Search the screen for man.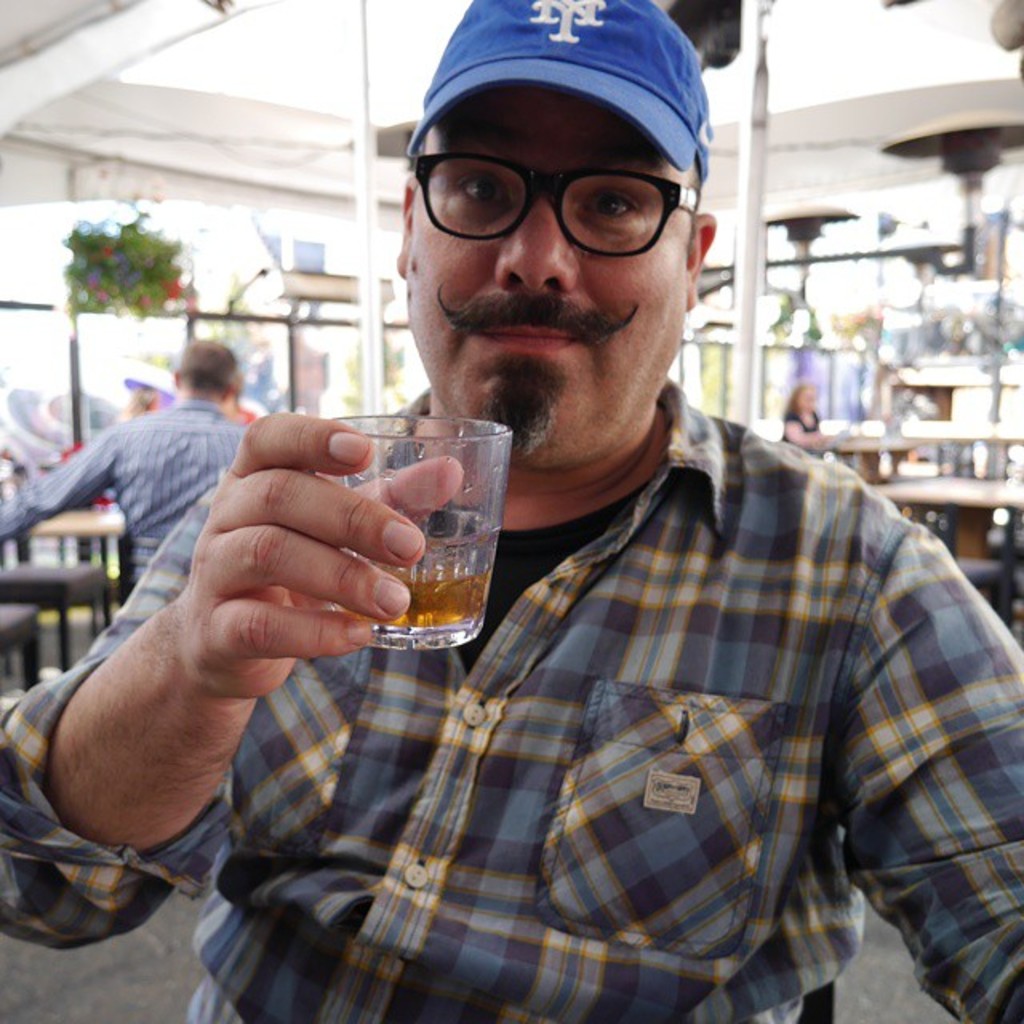
Found at select_region(0, 0, 1022, 1022).
